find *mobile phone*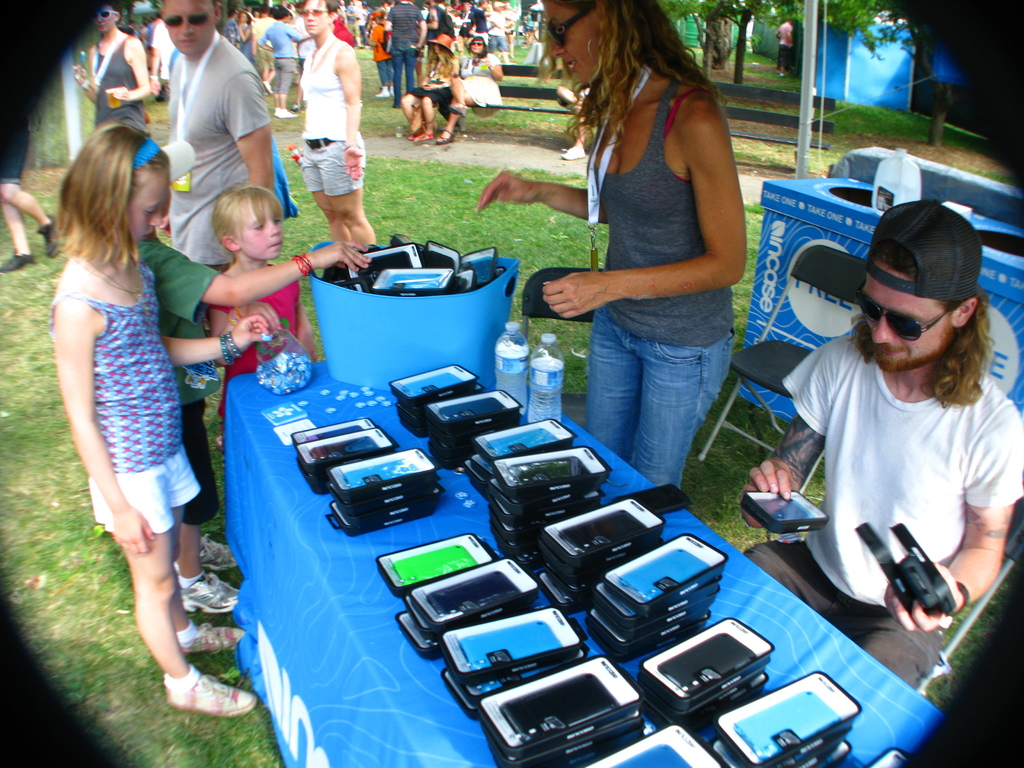
x1=344, y1=454, x2=416, y2=492
